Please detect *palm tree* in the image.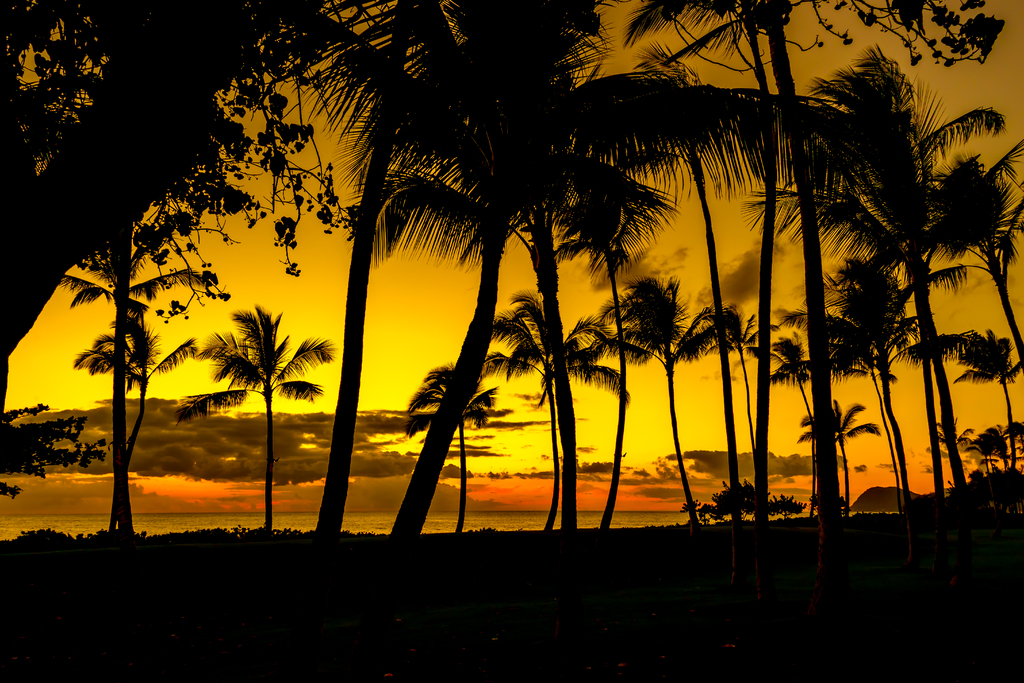
l=65, t=309, r=200, b=526.
